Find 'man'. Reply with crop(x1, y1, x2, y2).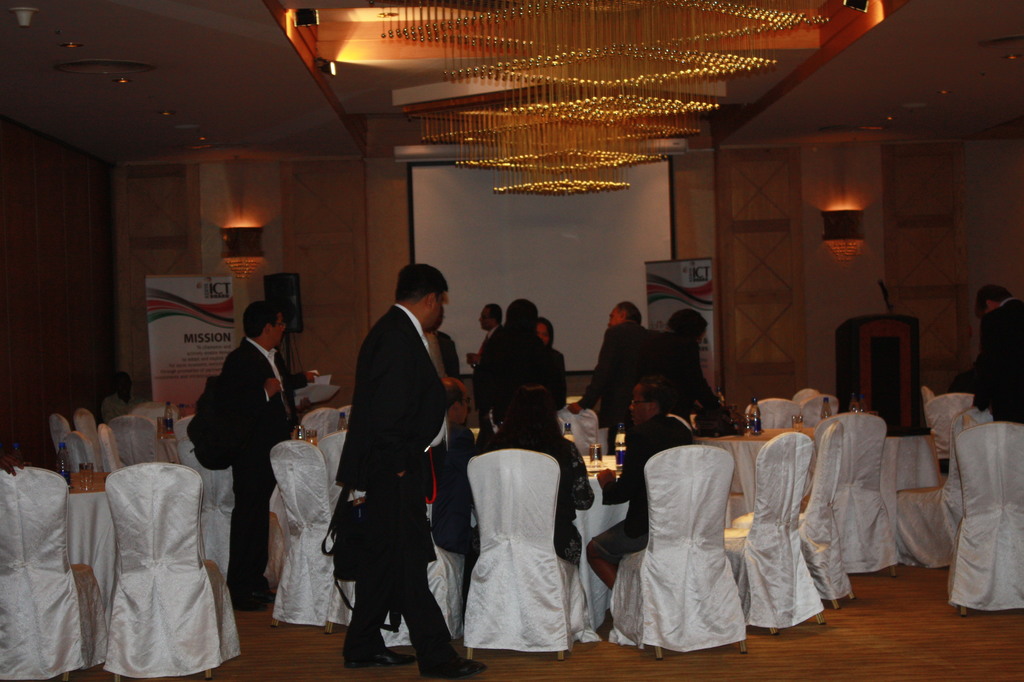
crop(327, 257, 469, 681).
